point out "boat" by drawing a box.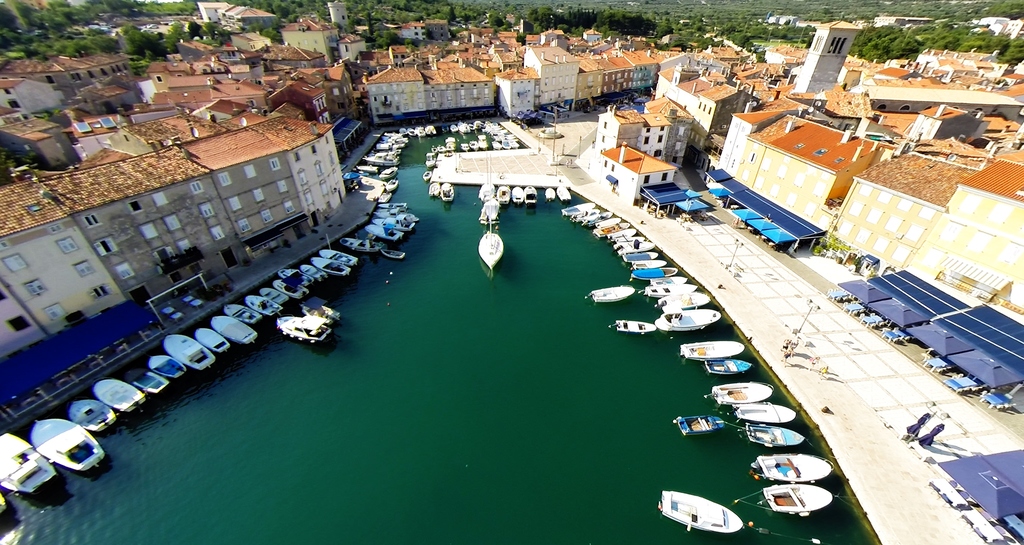
x1=762, y1=489, x2=834, y2=510.
